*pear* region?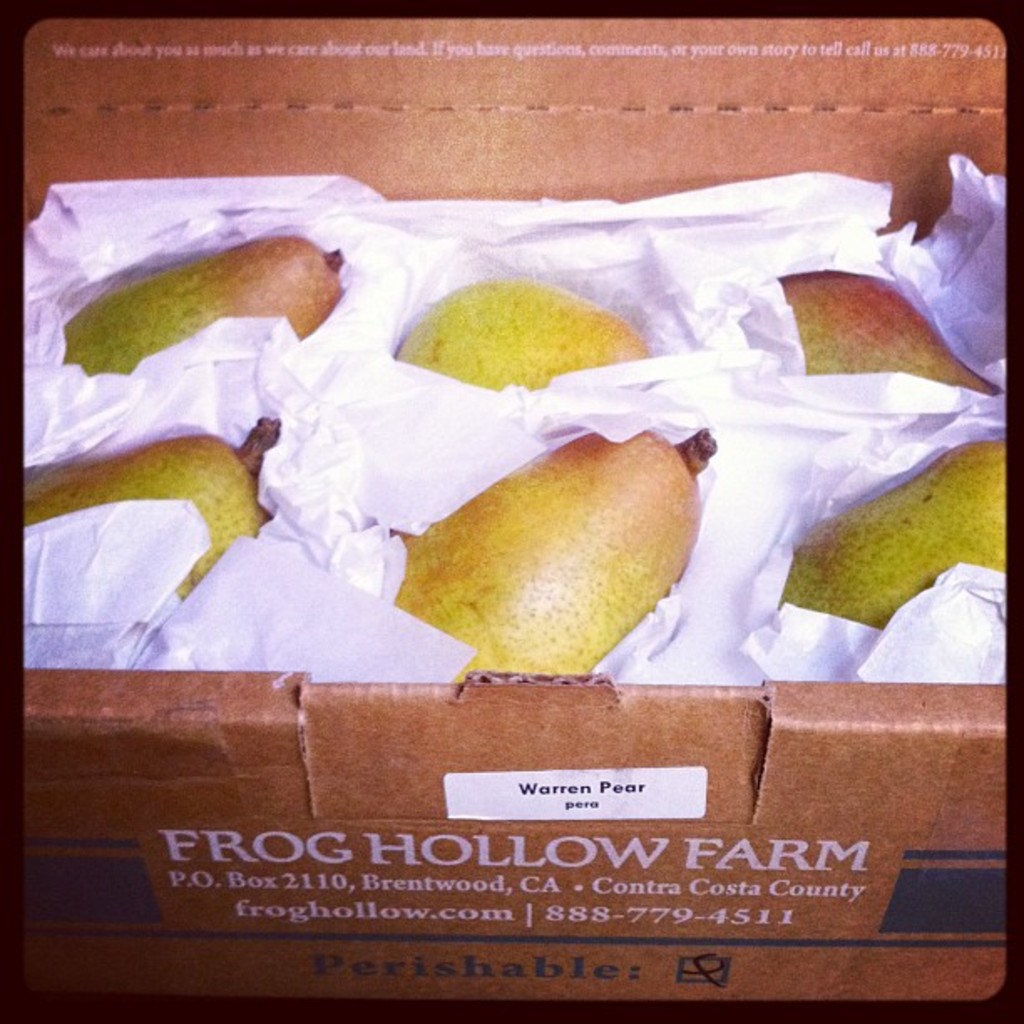
box=[18, 403, 286, 602]
